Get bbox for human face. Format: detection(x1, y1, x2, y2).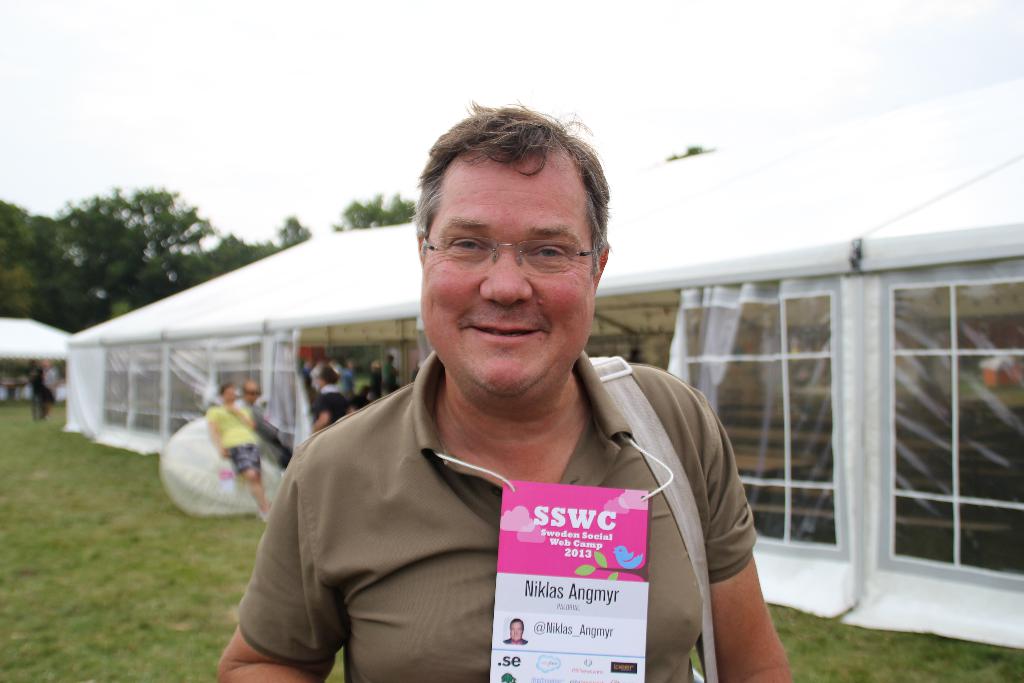
detection(417, 160, 596, 399).
